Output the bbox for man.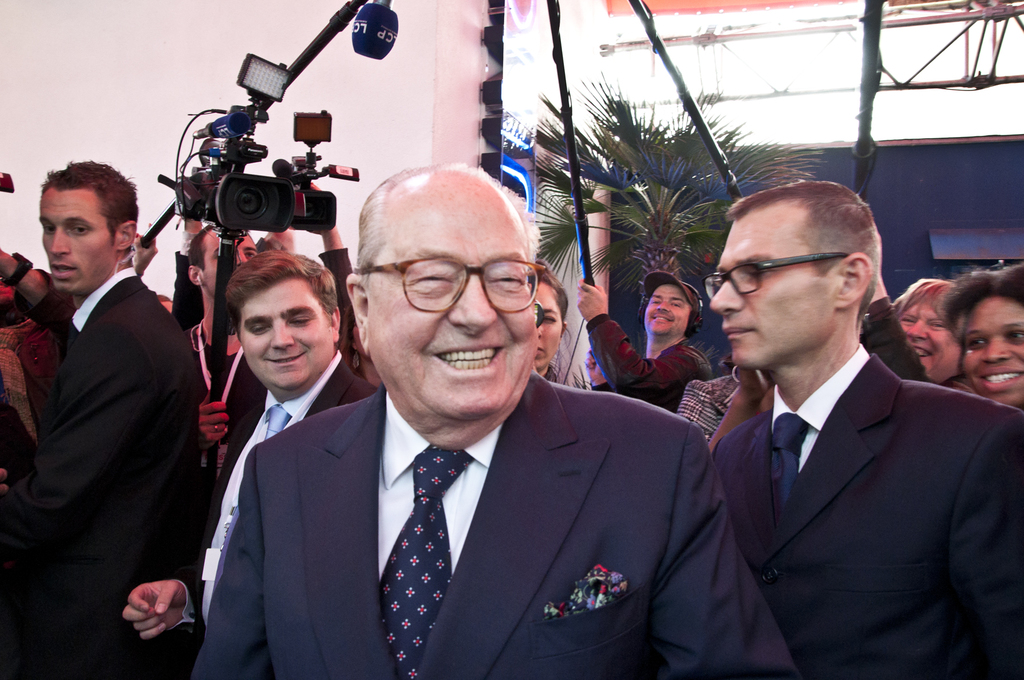
select_region(711, 179, 1023, 679).
